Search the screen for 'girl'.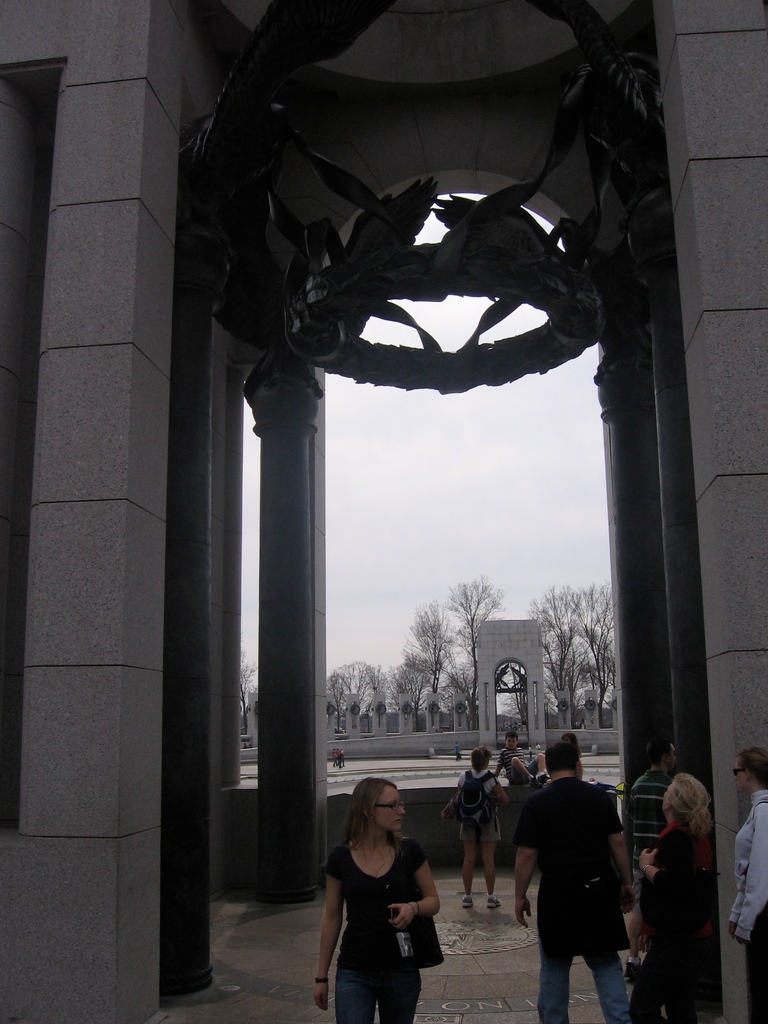
Found at 634:769:713:1023.
